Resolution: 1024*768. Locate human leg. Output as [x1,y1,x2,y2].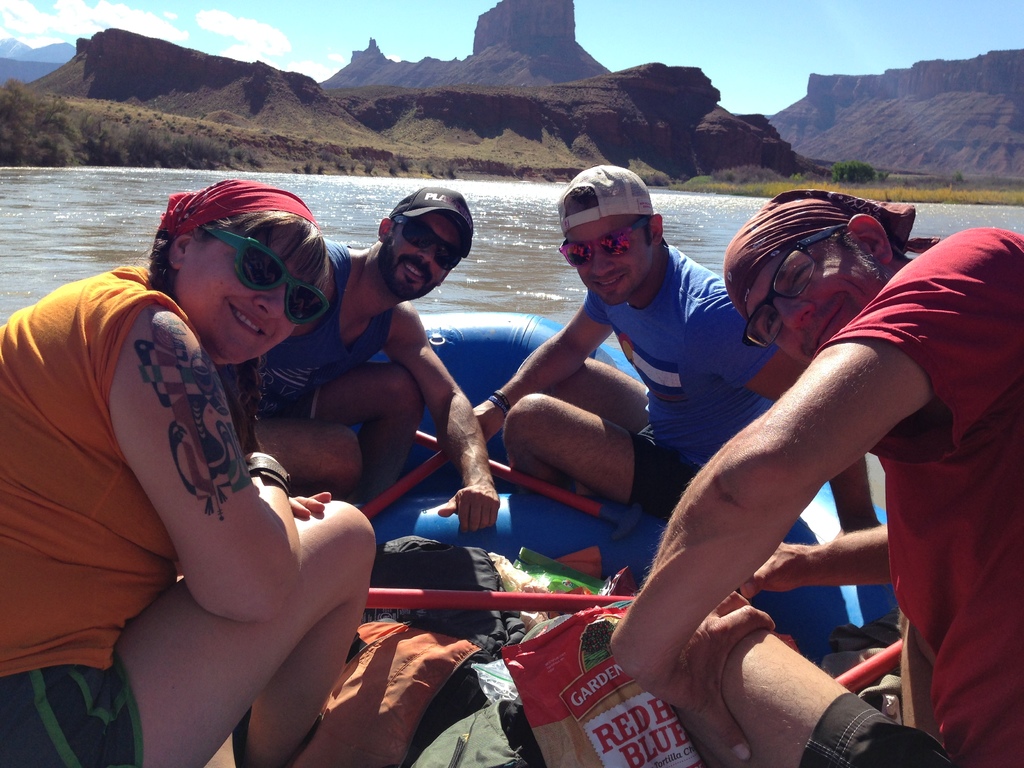
[501,388,701,524].
